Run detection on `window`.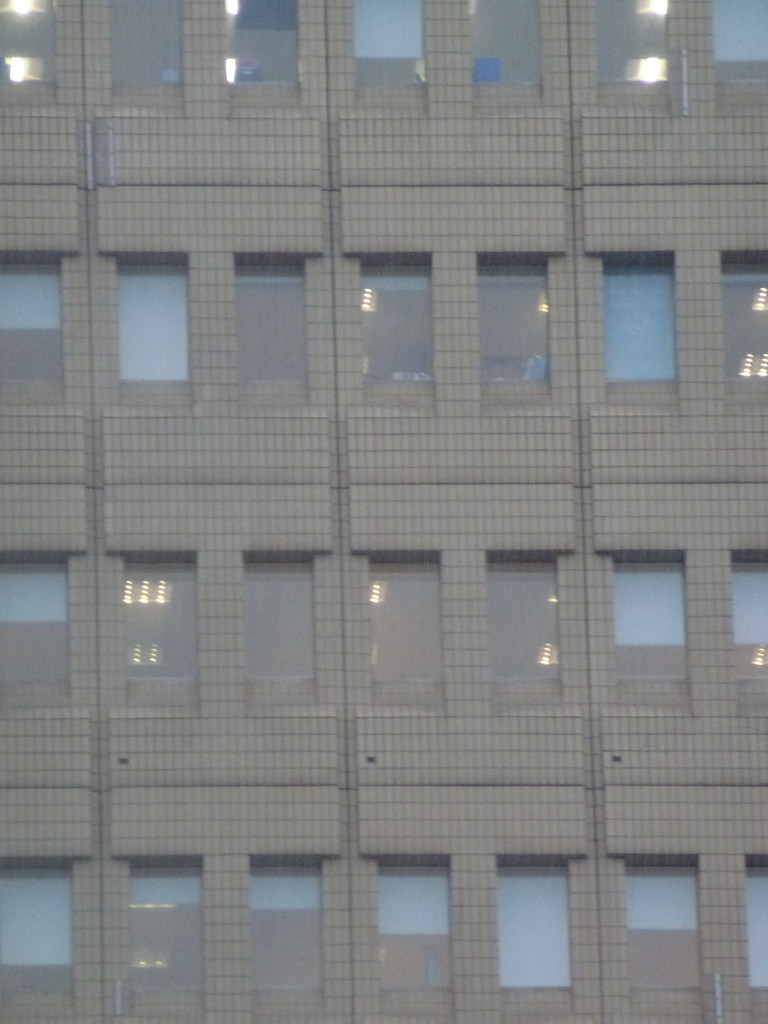
Result: x1=237 y1=267 x2=323 y2=409.
